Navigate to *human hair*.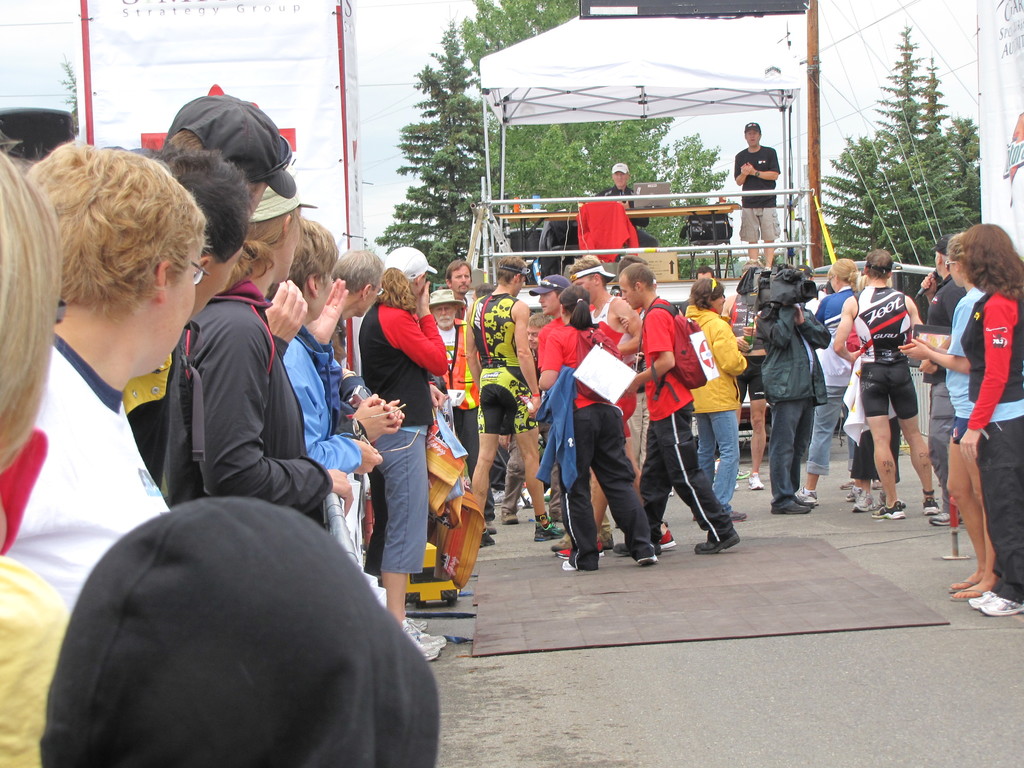
Navigation target: (616,254,647,278).
